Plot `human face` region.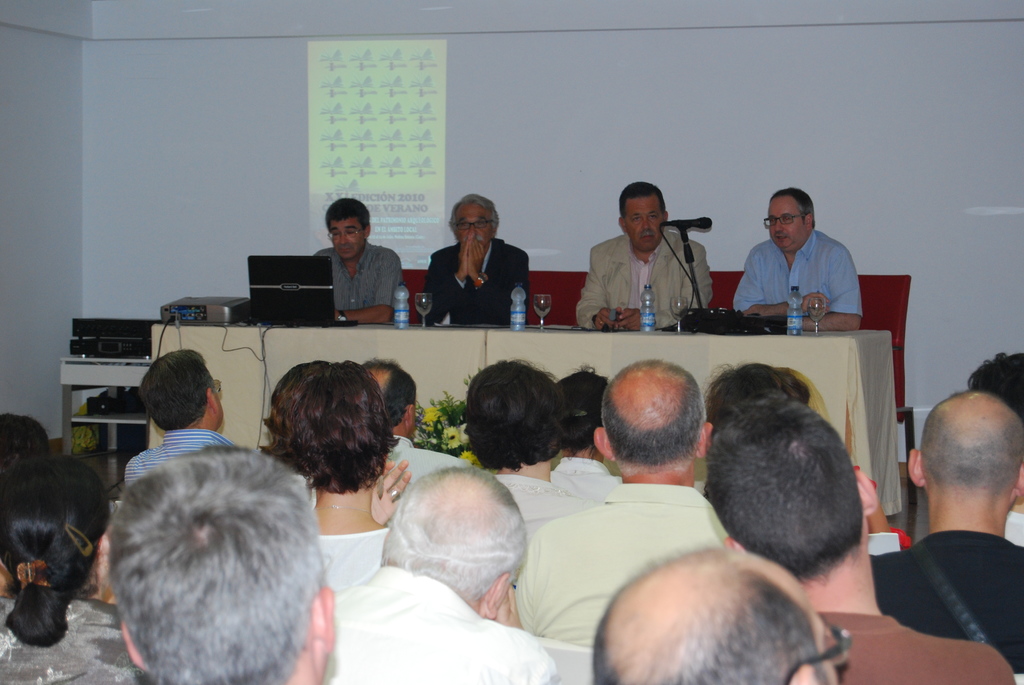
Plotted at <box>765,201,801,246</box>.
